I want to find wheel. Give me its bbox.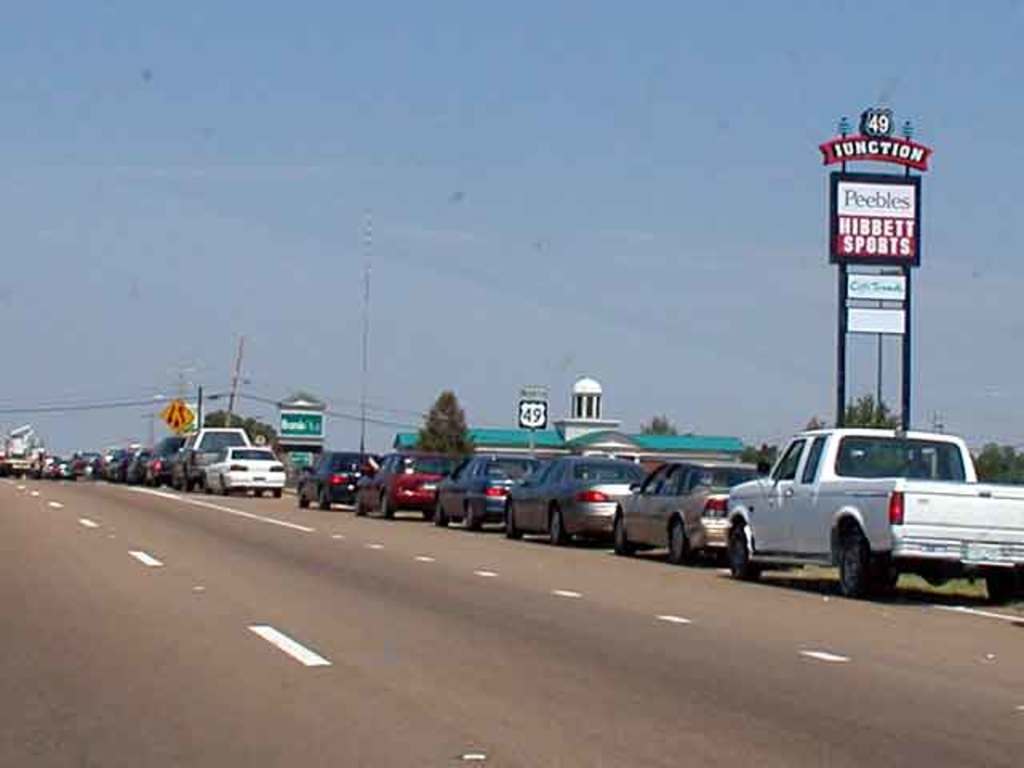
region(725, 514, 765, 578).
